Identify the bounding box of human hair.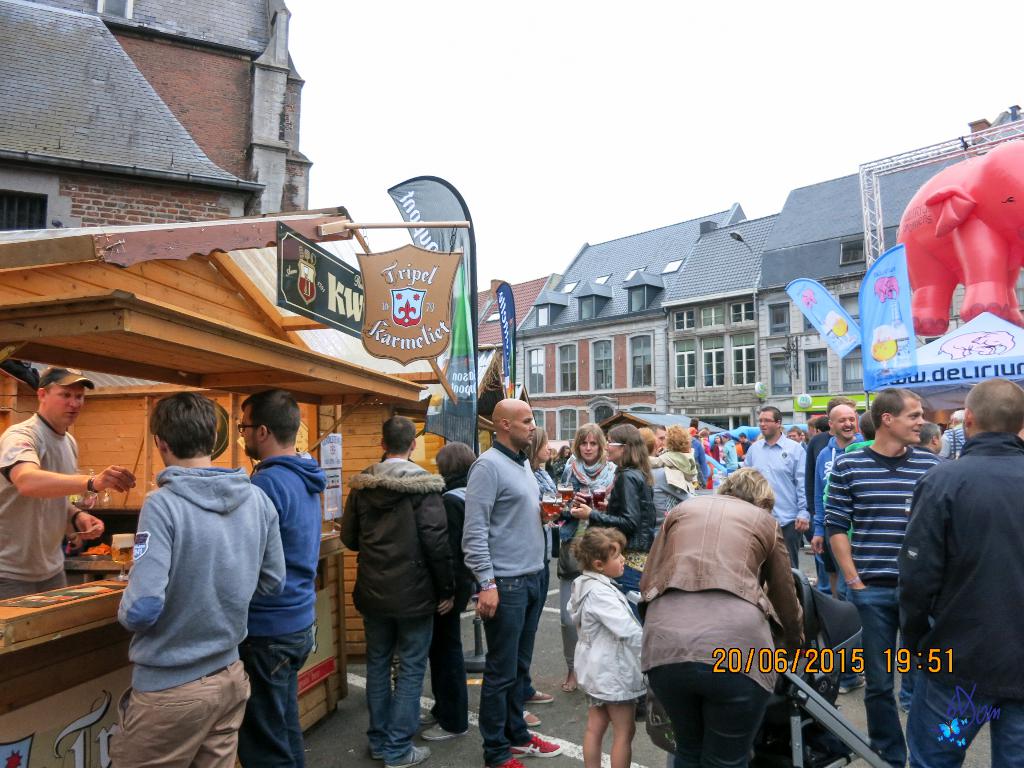
<box>239,387,301,446</box>.
